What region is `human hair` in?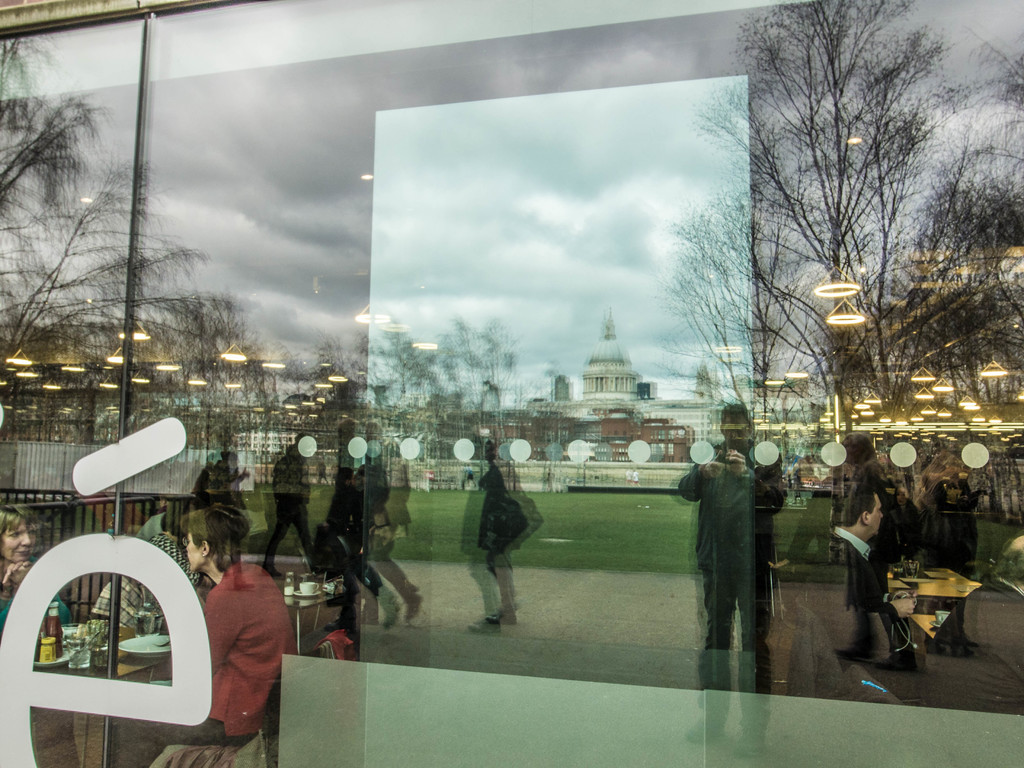
{"x1": 717, "y1": 399, "x2": 752, "y2": 426}.
